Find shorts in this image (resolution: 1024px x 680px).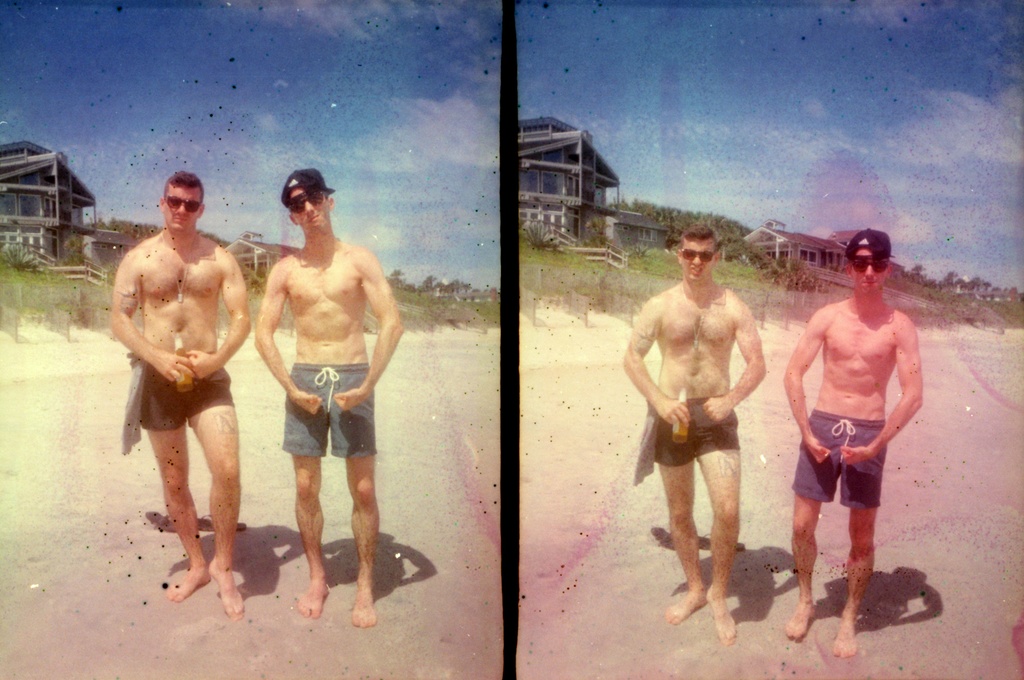
region(140, 366, 236, 433).
